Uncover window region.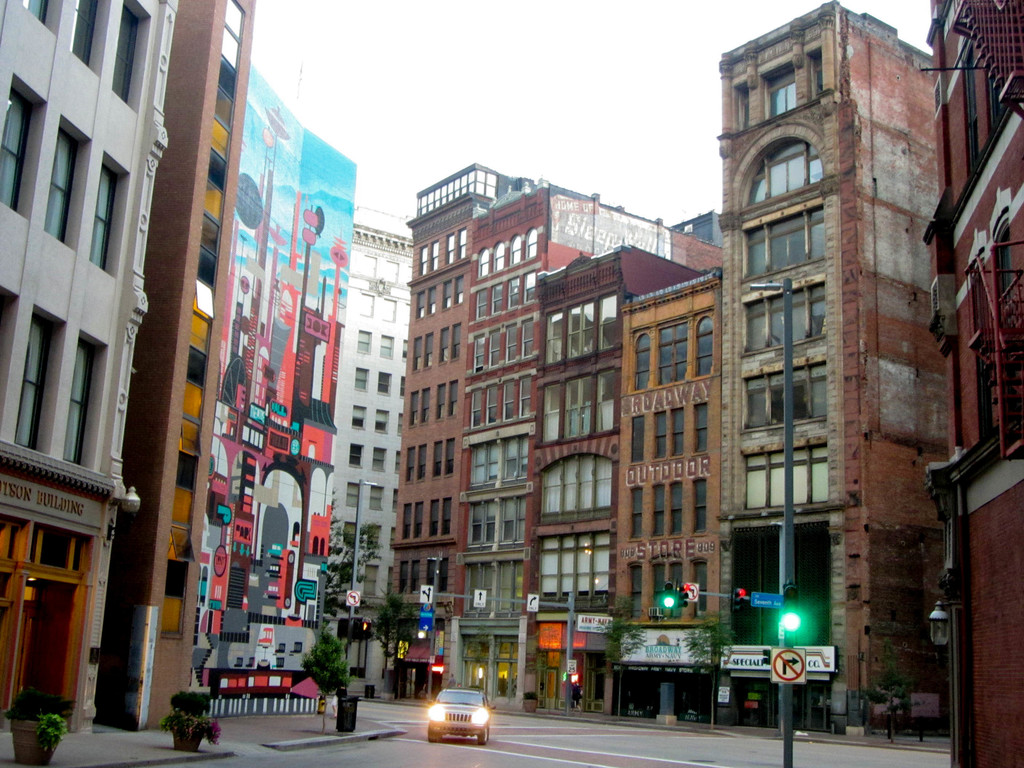
Uncovered: detection(440, 280, 449, 310).
